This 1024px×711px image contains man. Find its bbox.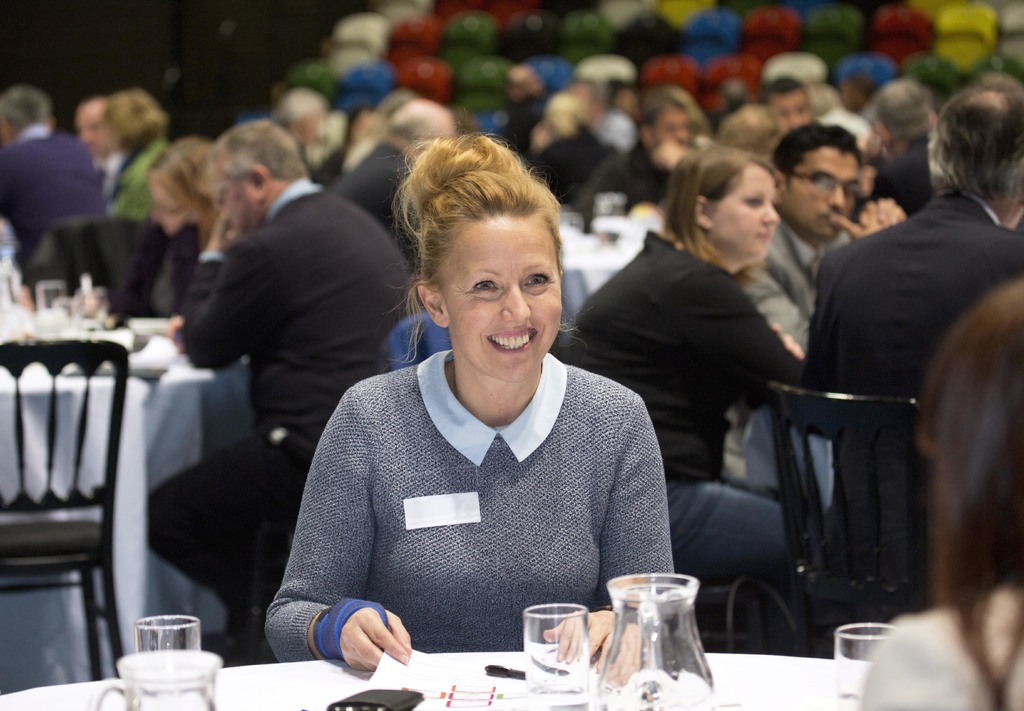
(left=851, top=72, right=941, bottom=218).
